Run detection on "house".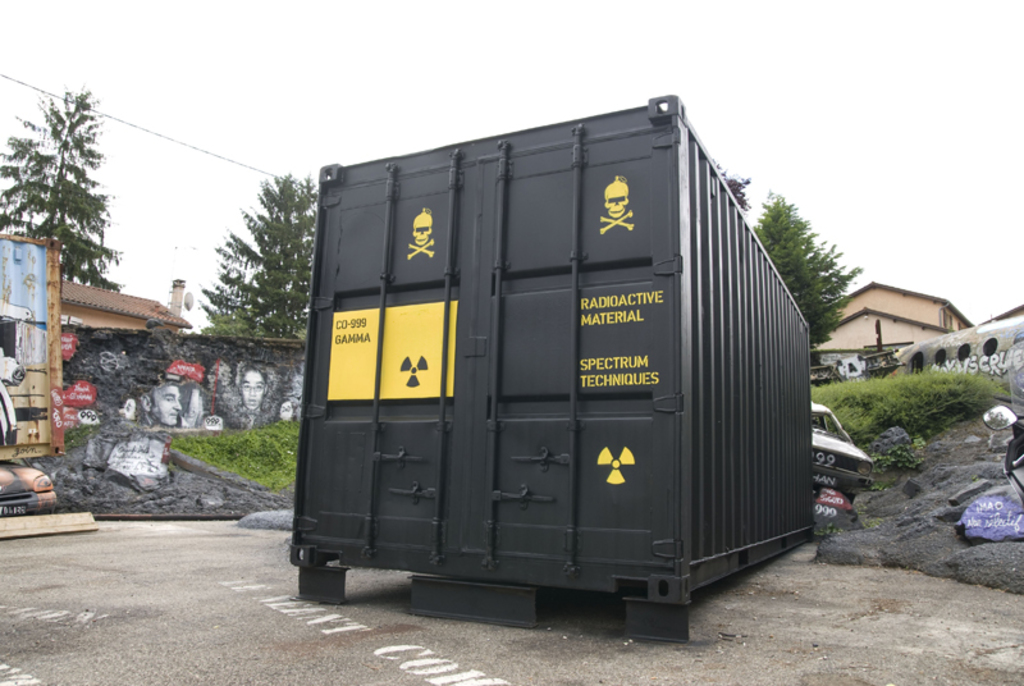
Result: locate(804, 262, 1001, 384).
